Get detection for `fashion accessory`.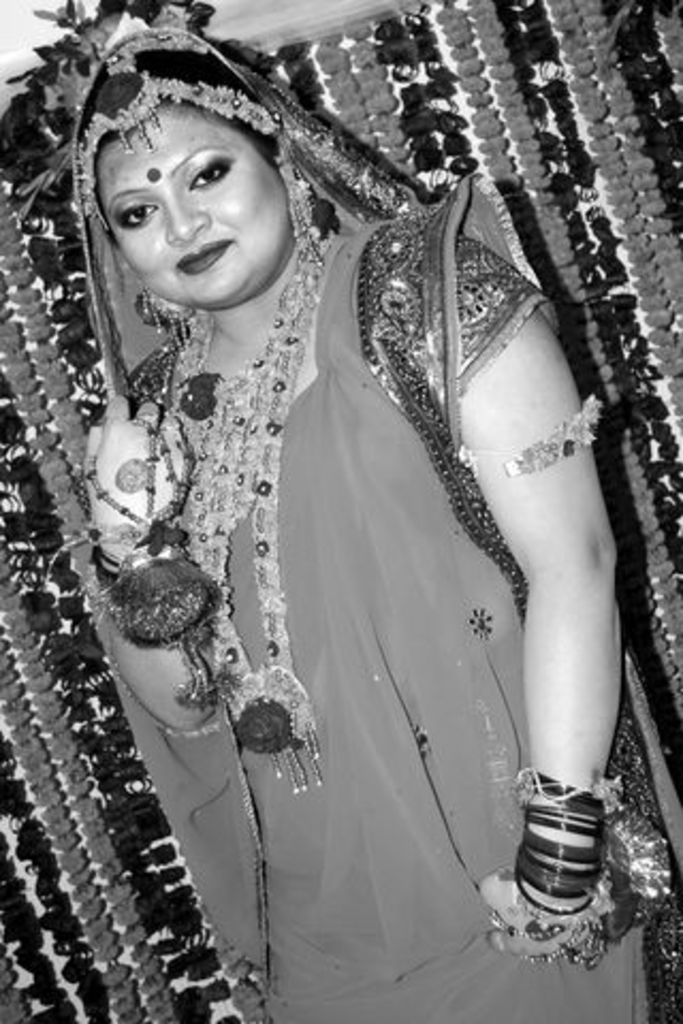
Detection: <bbox>177, 224, 333, 798</bbox>.
